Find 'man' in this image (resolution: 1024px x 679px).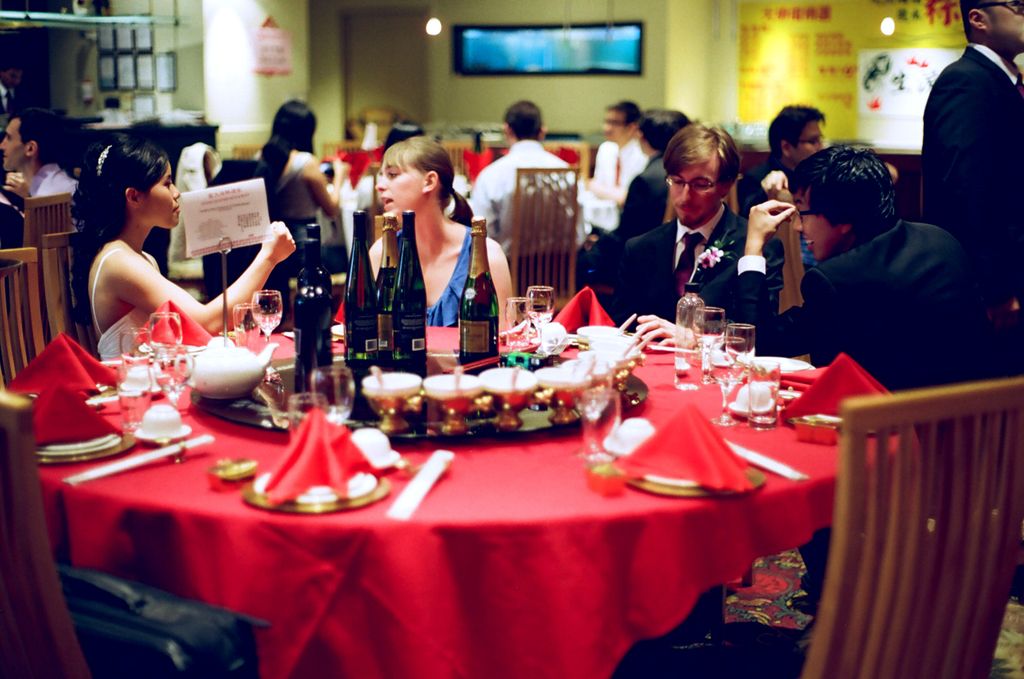
locate(467, 101, 585, 304).
